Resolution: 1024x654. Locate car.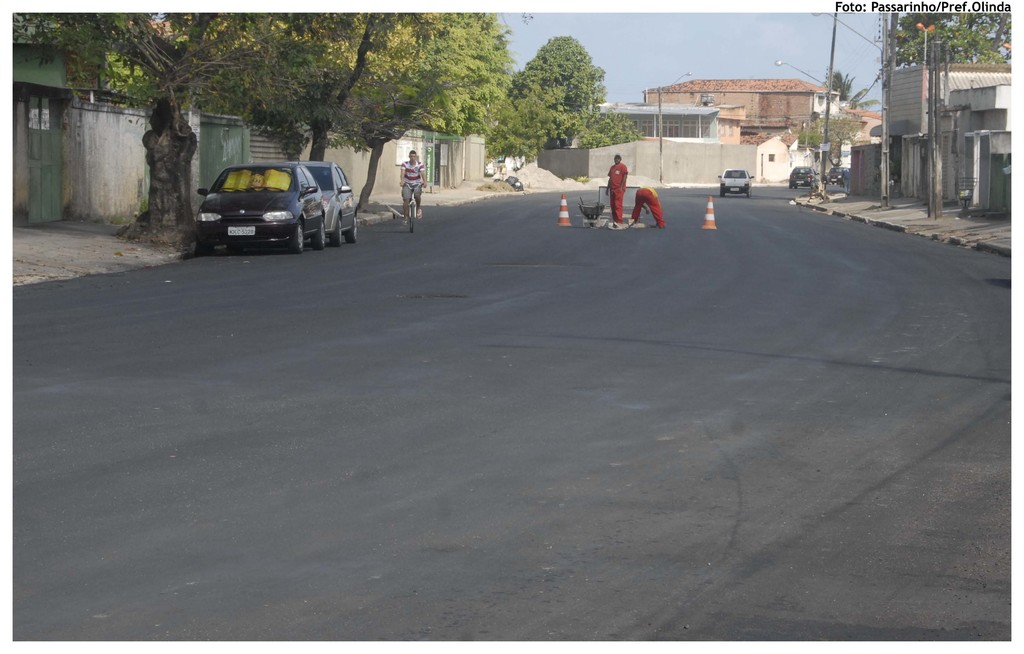
BBox(824, 165, 845, 185).
